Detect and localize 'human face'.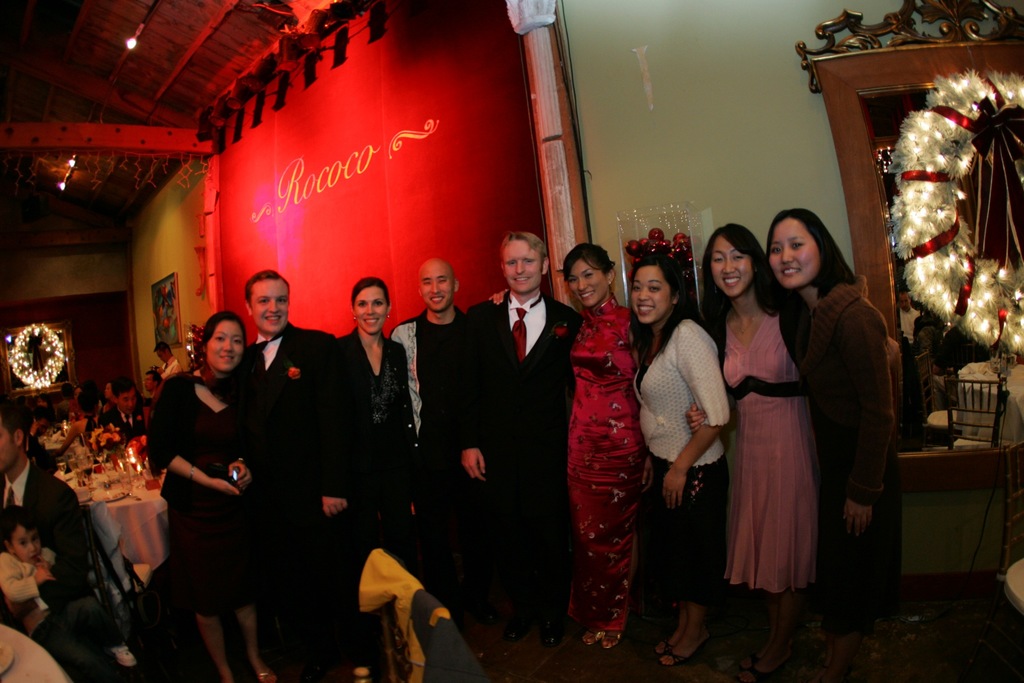
Localized at <region>158, 347, 166, 361</region>.
